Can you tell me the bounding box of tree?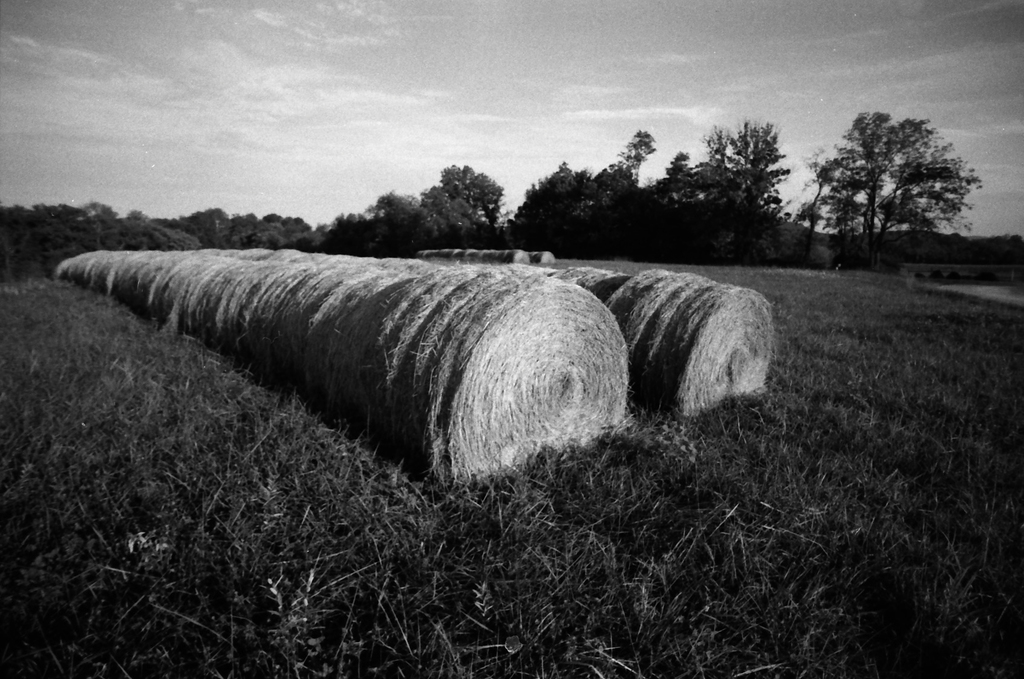
817,98,980,265.
